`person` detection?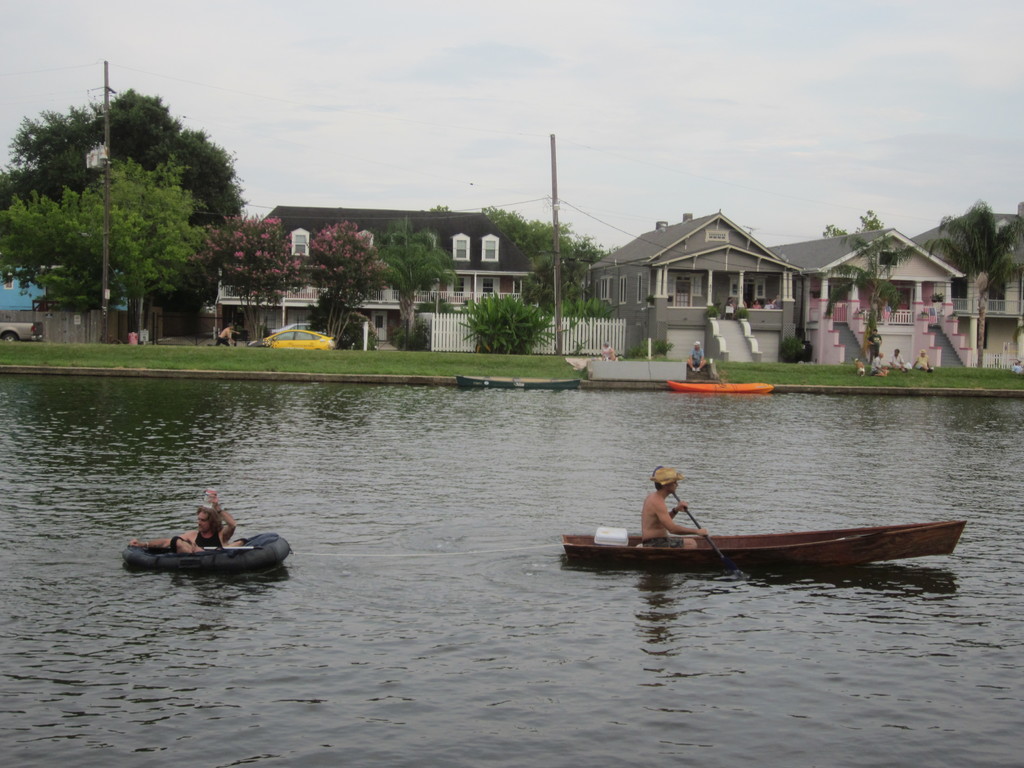
(869,354,888,374)
